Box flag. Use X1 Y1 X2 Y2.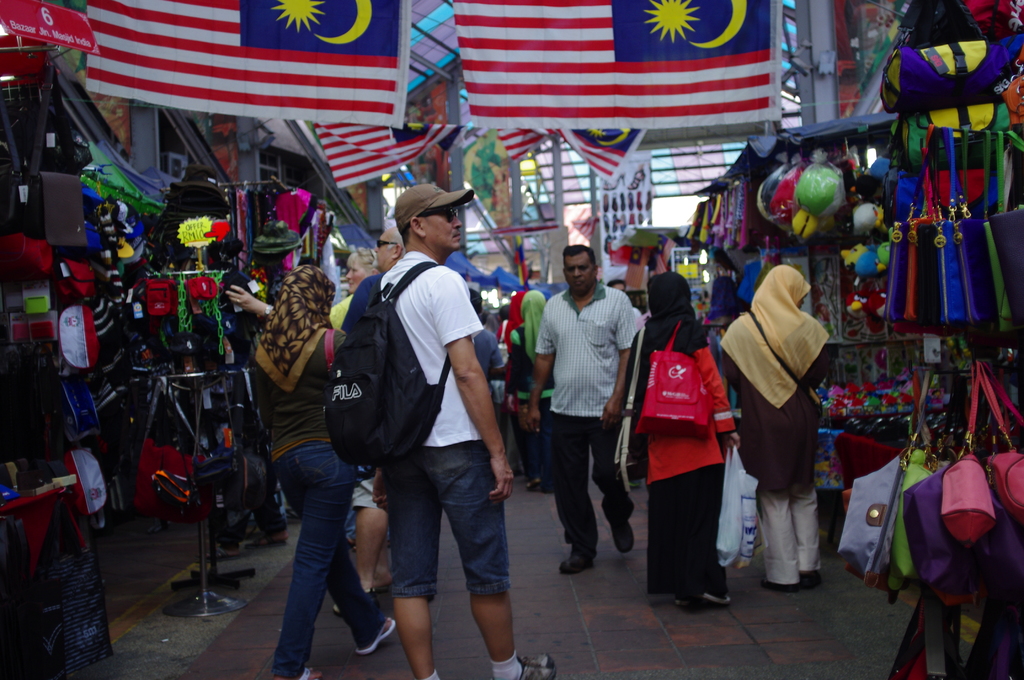
318 121 467 190.
